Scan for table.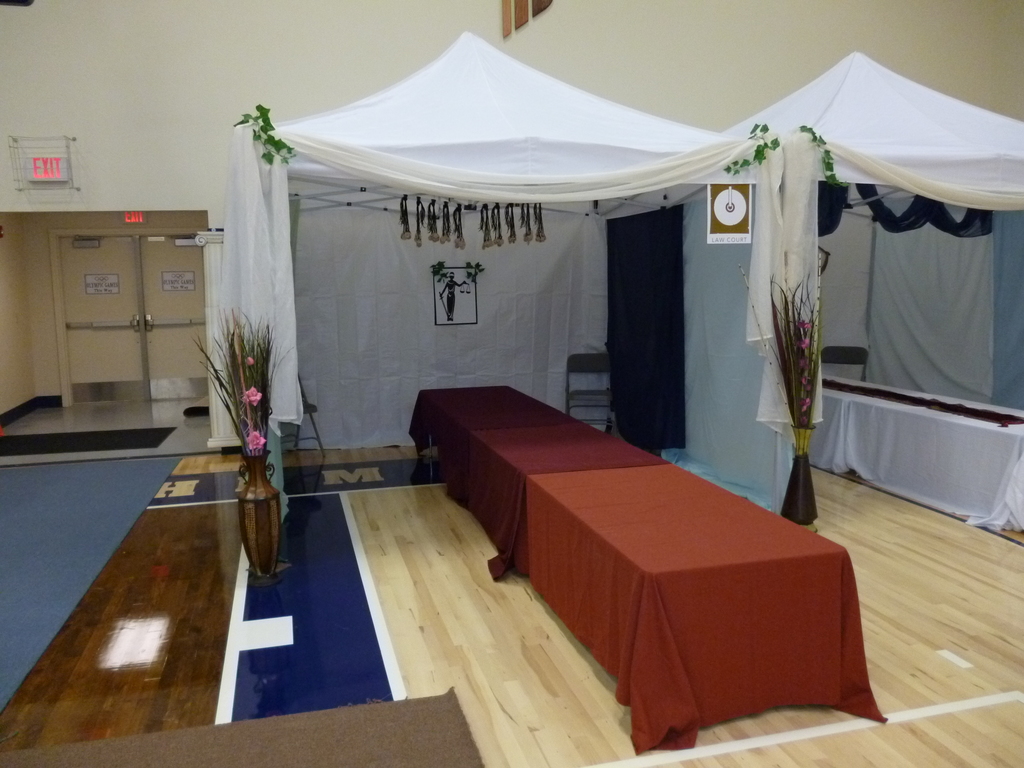
Scan result: [x1=188, y1=236, x2=961, y2=721].
